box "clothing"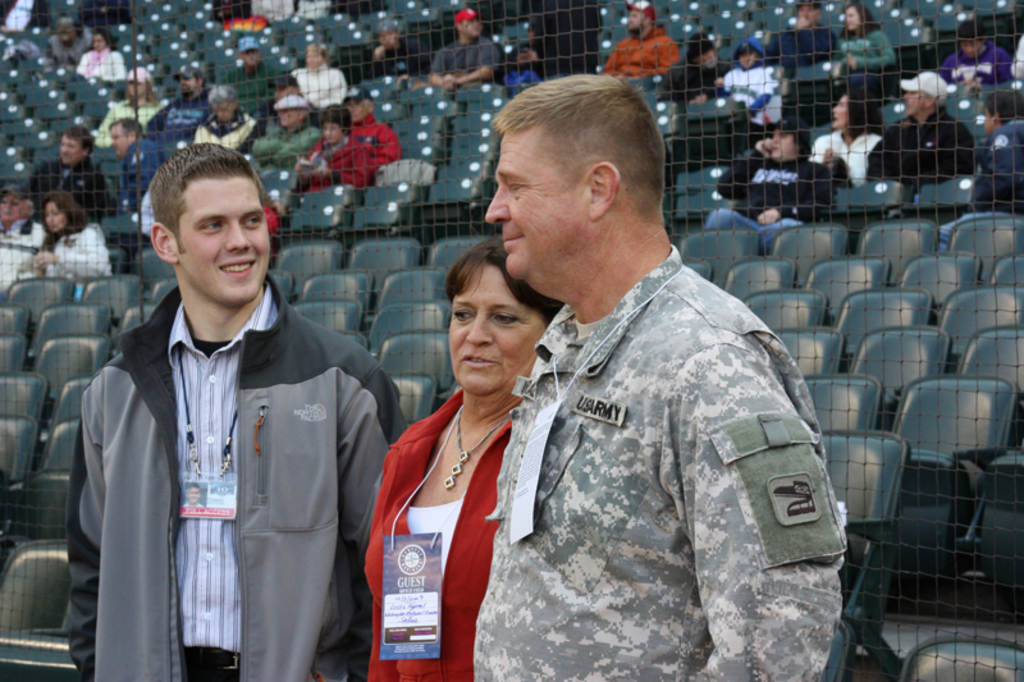
select_region(938, 120, 1023, 251)
